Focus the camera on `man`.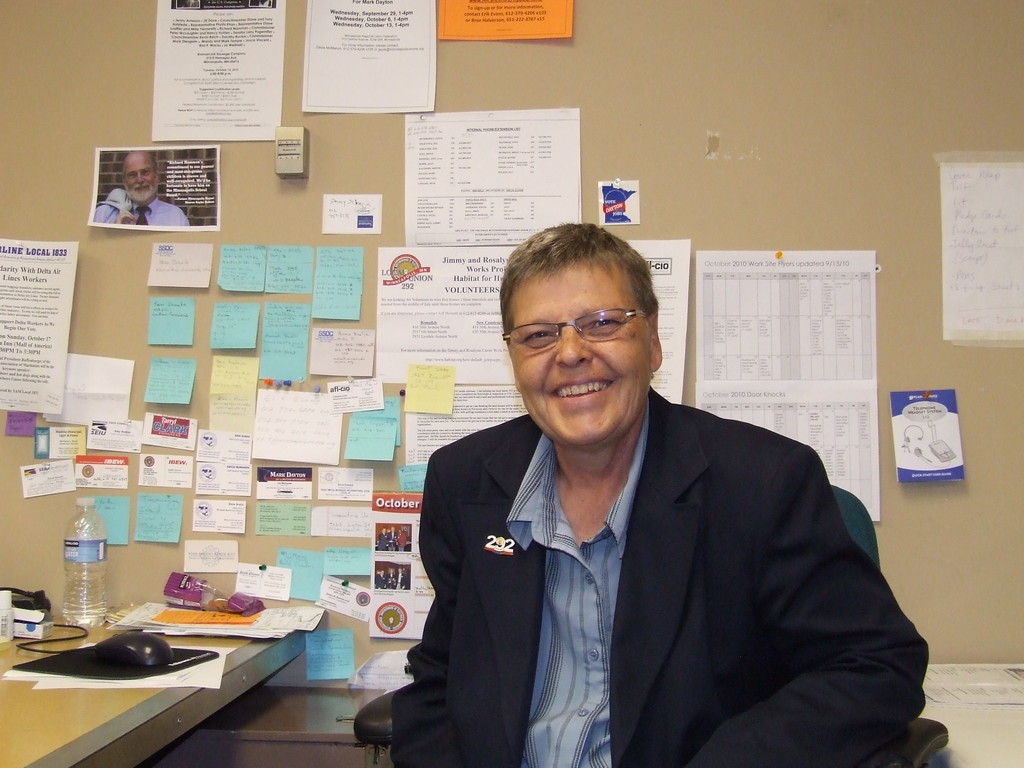
Focus region: l=384, t=230, r=908, b=756.
